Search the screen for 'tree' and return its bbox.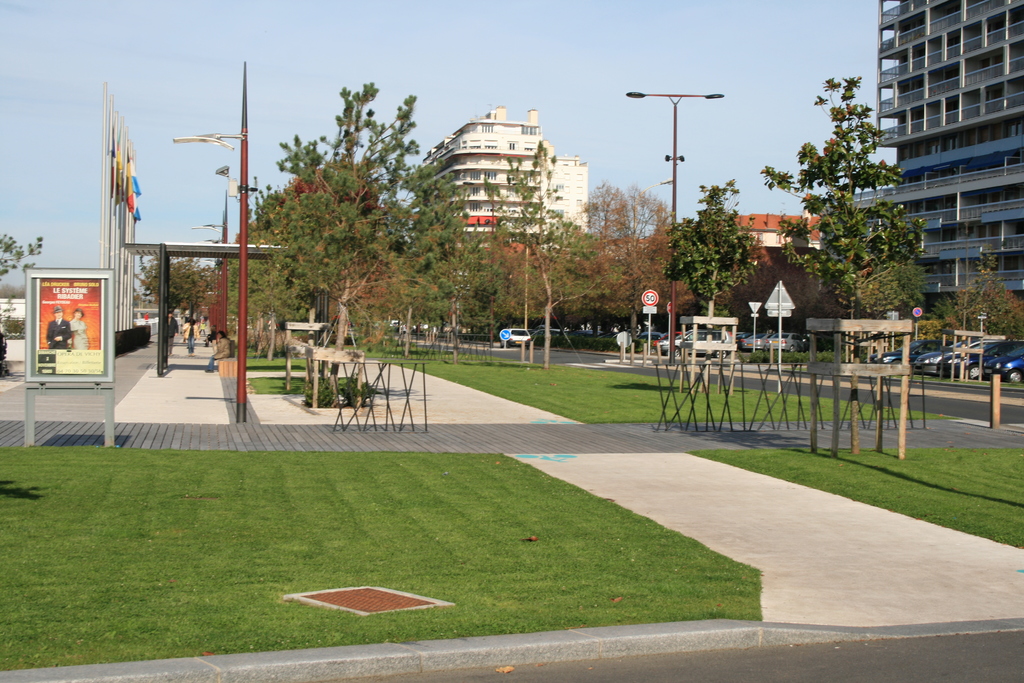
Found: {"x1": 929, "y1": 273, "x2": 1023, "y2": 370}.
